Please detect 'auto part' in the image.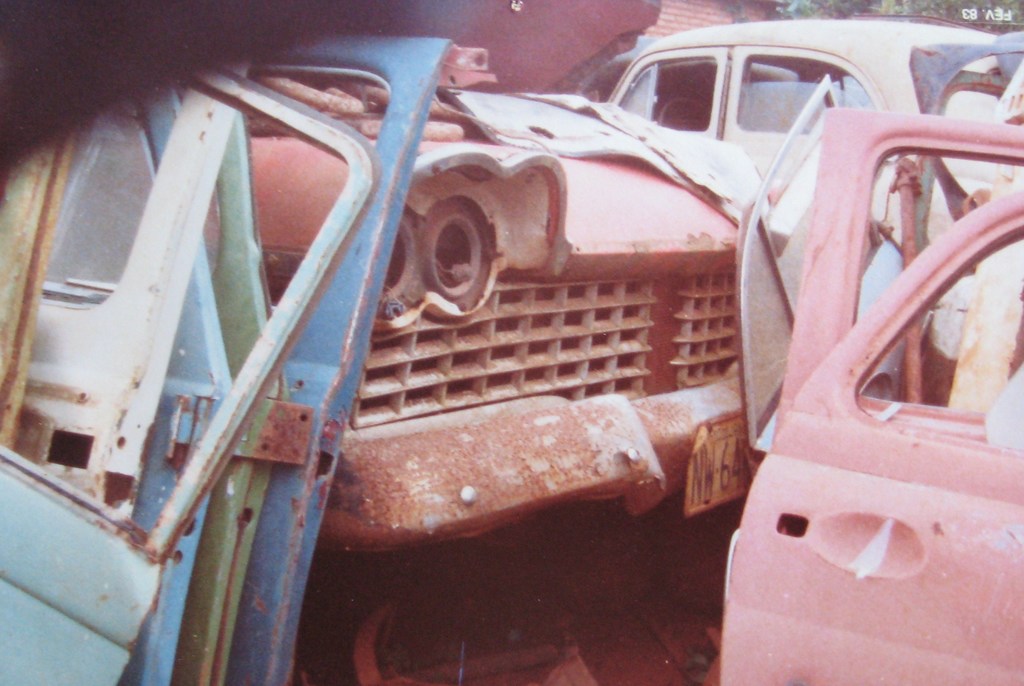
910:31:1023:407.
